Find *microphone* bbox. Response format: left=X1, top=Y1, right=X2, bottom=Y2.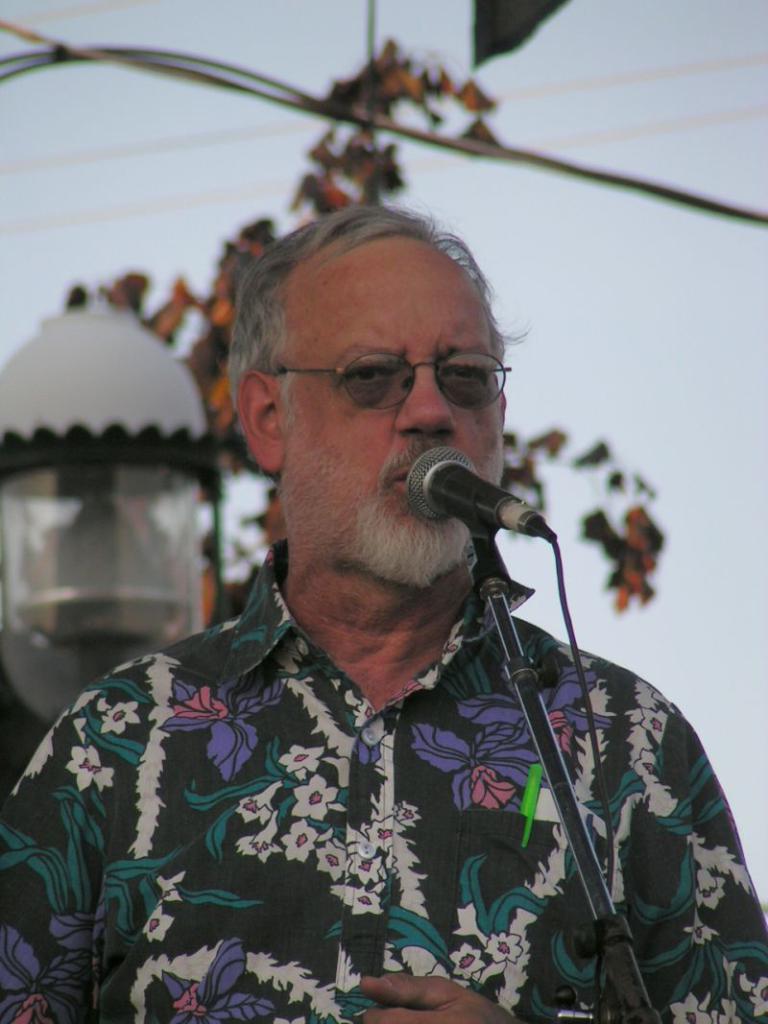
left=385, top=450, right=562, bottom=577.
